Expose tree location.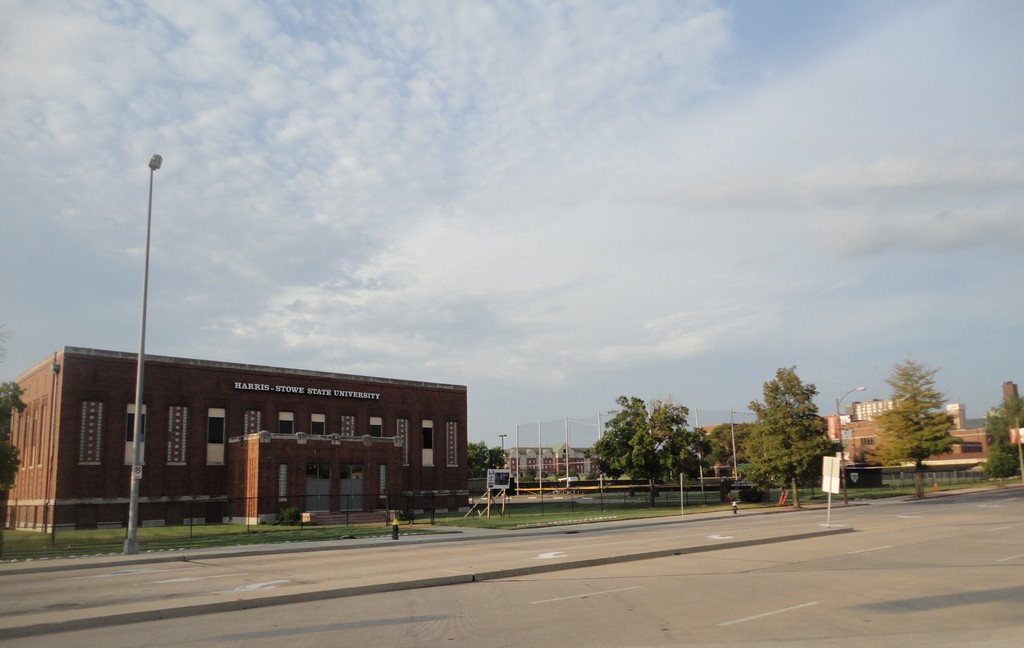
Exposed at pyautogui.locateOnScreen(645, 428, 714, 507).
